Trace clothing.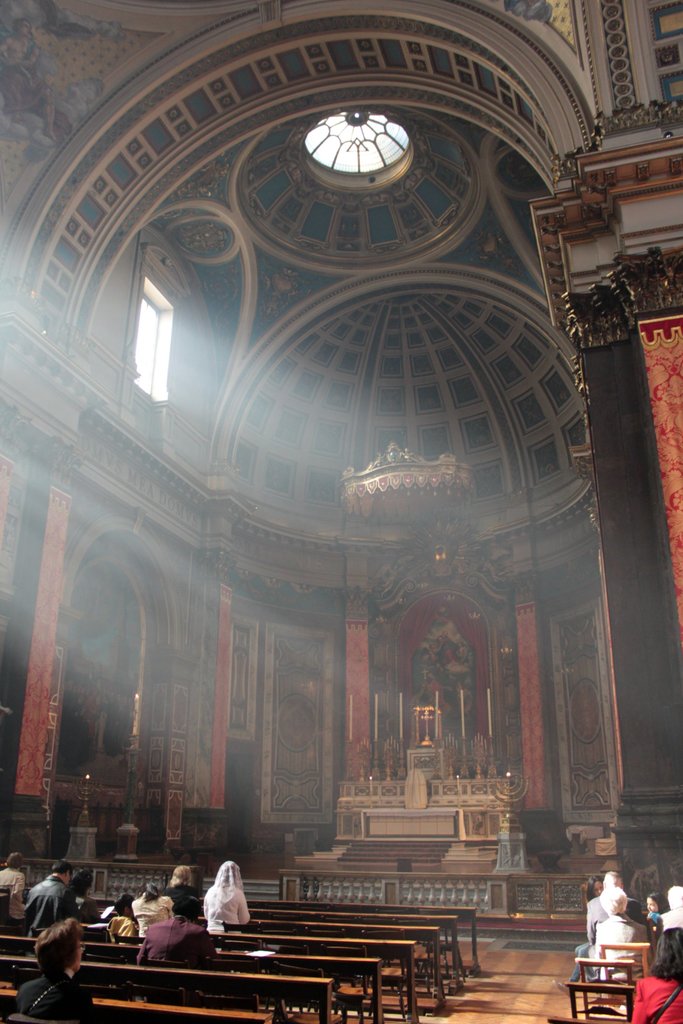
Traced to 12/967/100/1023.
